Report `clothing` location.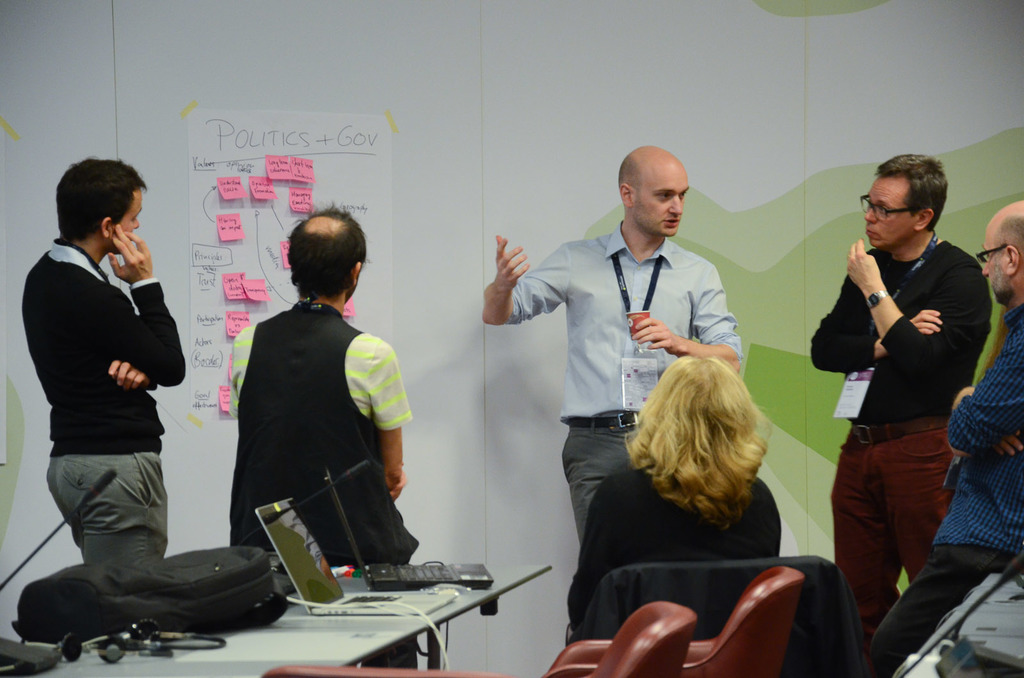
Report: Rect(20, 234, 189, 560).
